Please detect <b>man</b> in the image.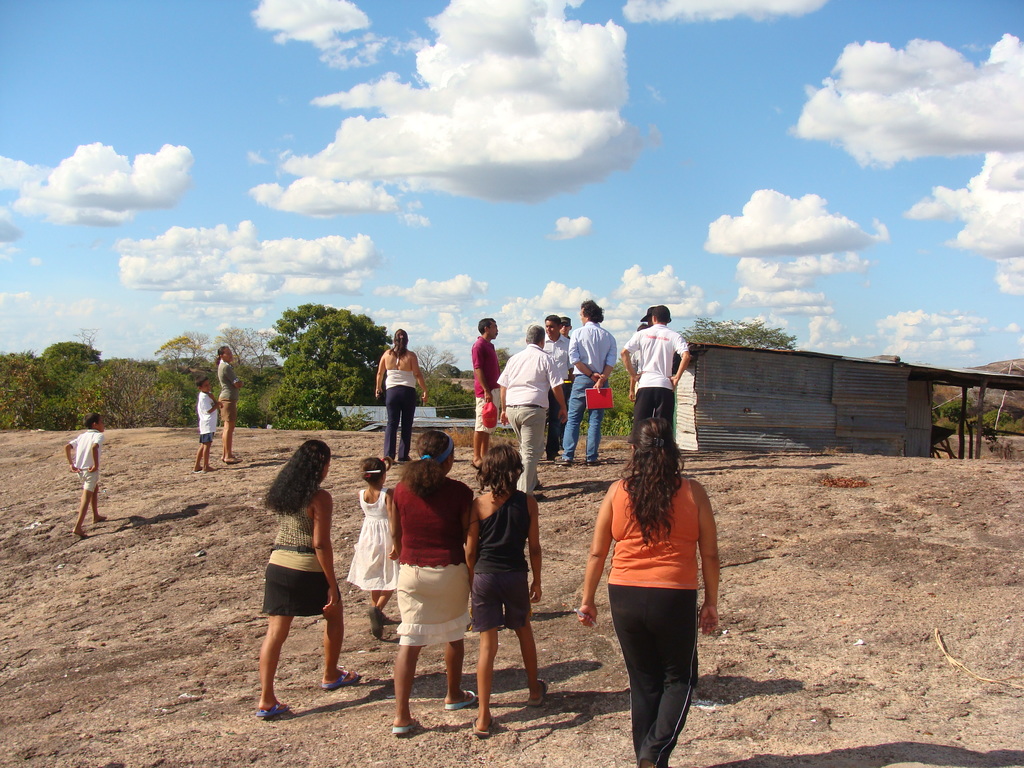
(553, 294, 618, 466).
